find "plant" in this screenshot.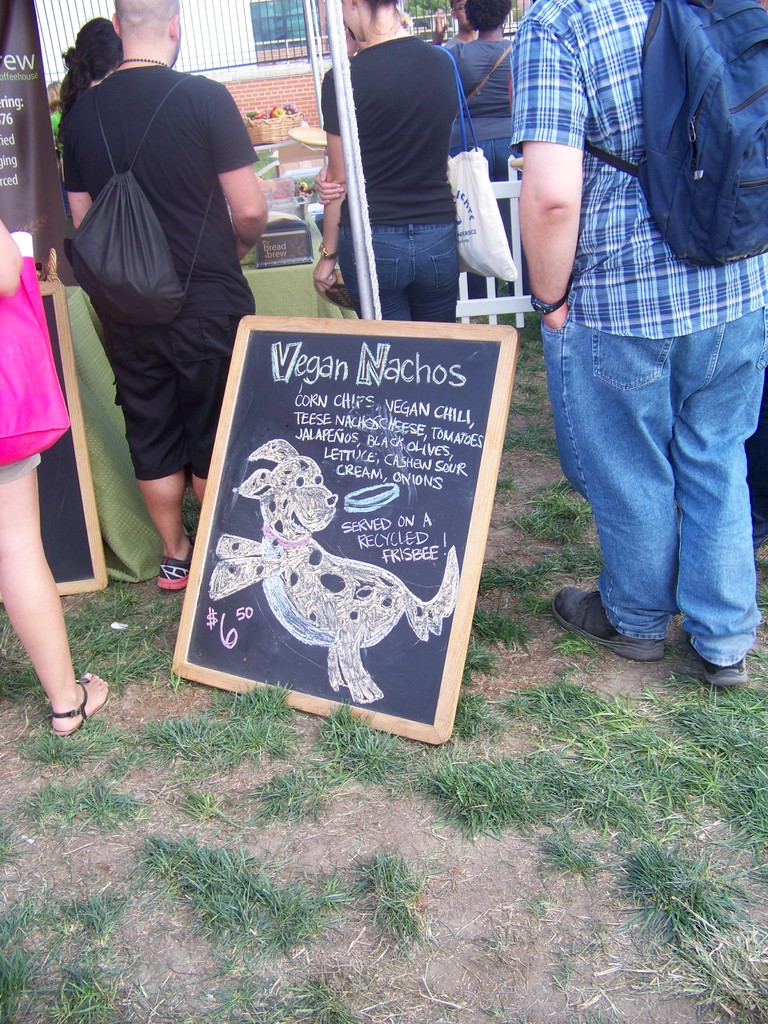
The bounding box for "plant" is (483, 995, 529, 1023).
